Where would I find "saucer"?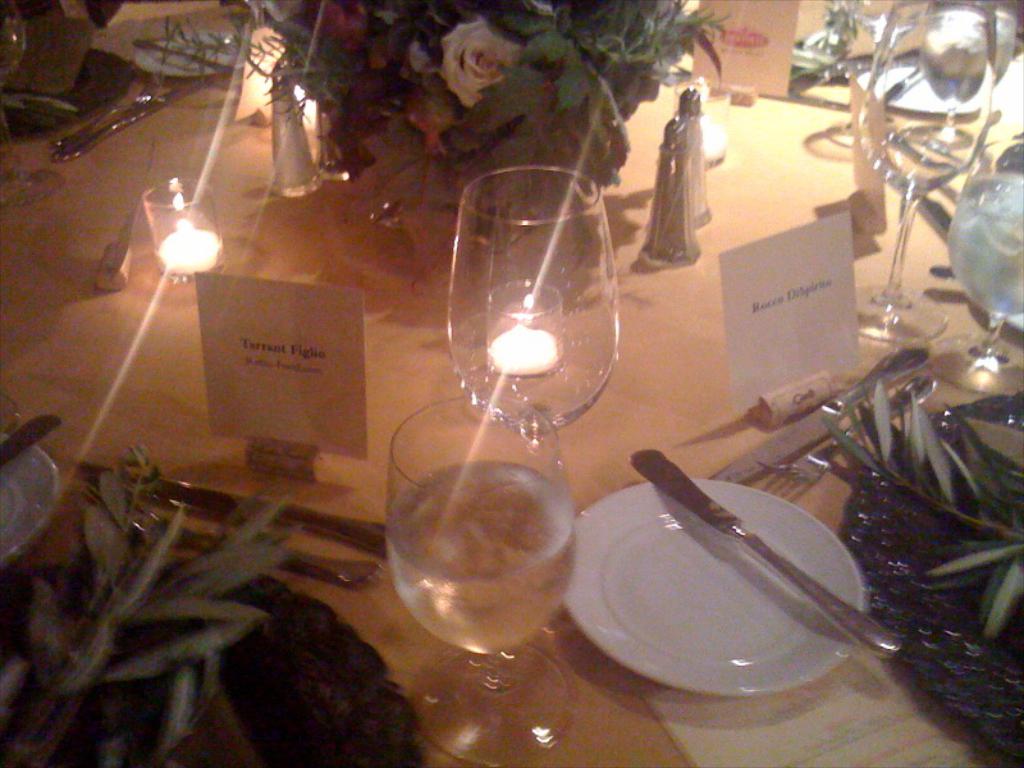
At 567:480:867:700.
